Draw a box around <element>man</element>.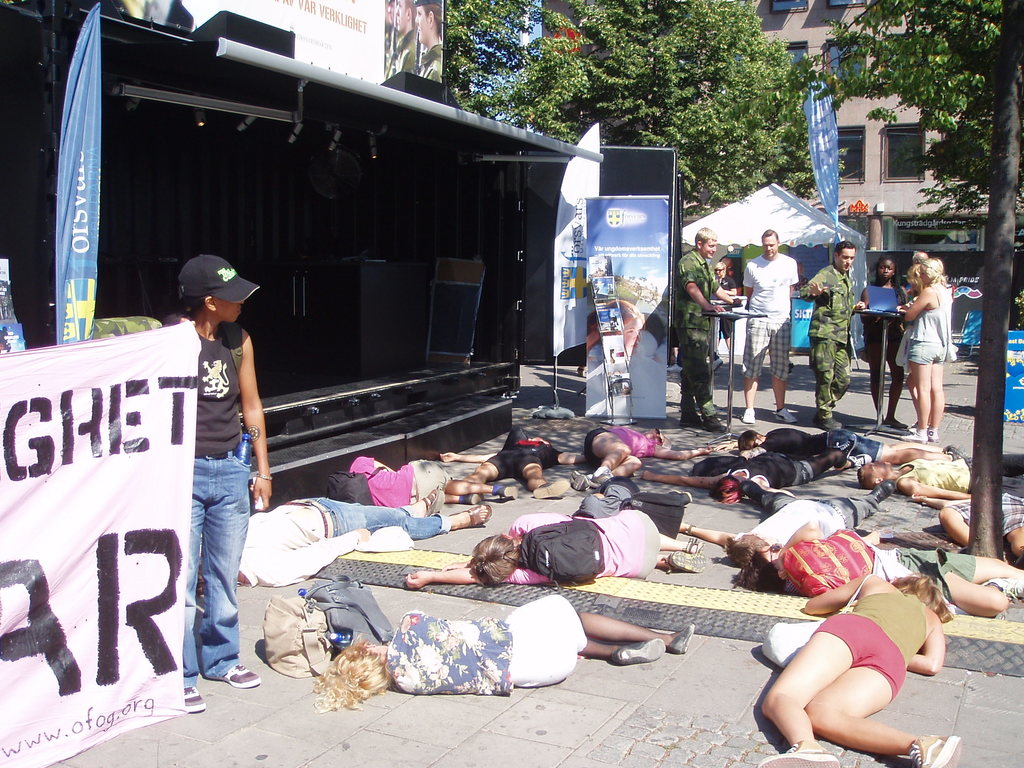
region(744, 229, 803, 426).
